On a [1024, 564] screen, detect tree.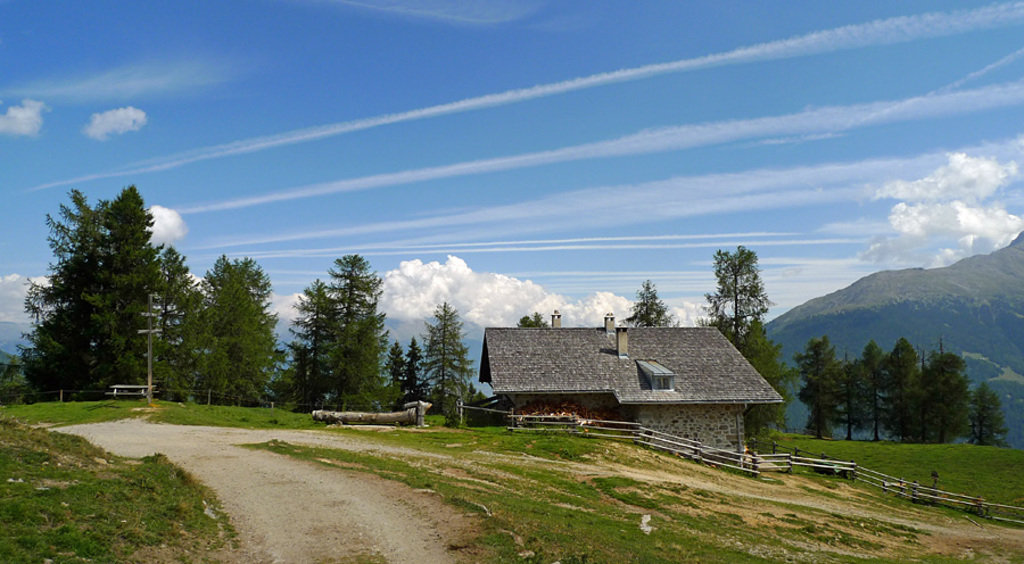
l=419, t=296, r=479, b=420.
